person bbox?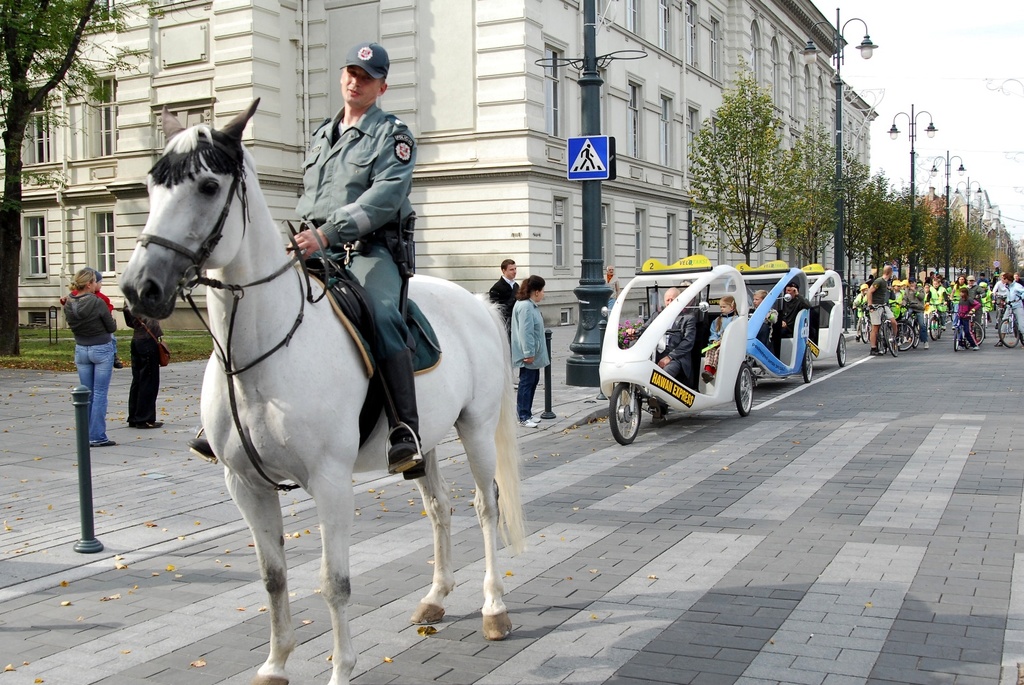
crop(502, 276, 550, 430)
